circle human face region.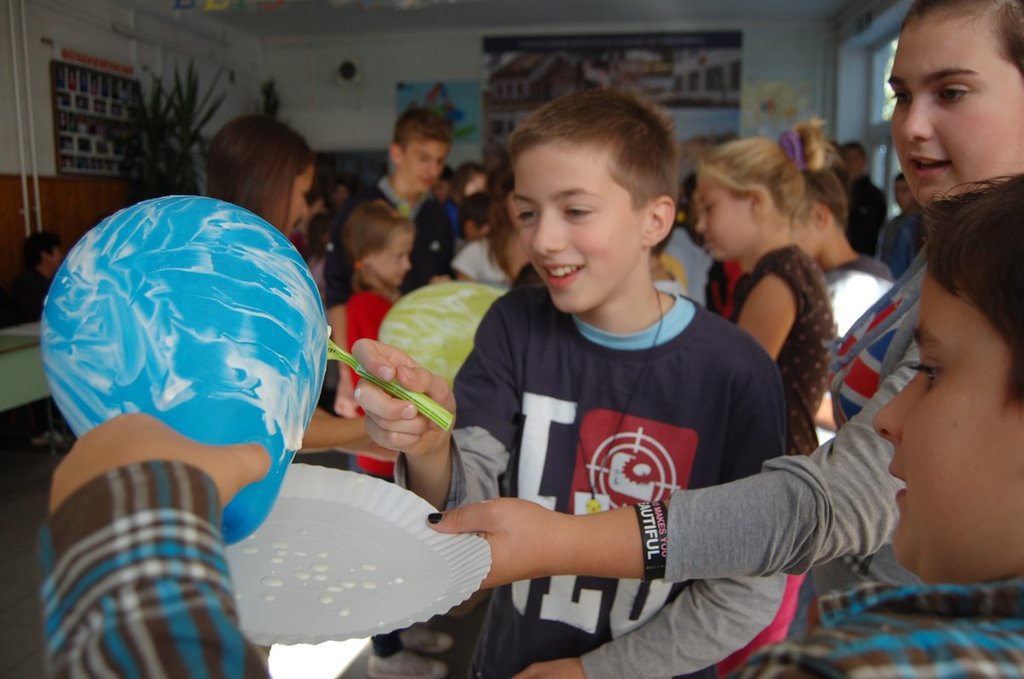
Region: [515, 138, 636, 301].
